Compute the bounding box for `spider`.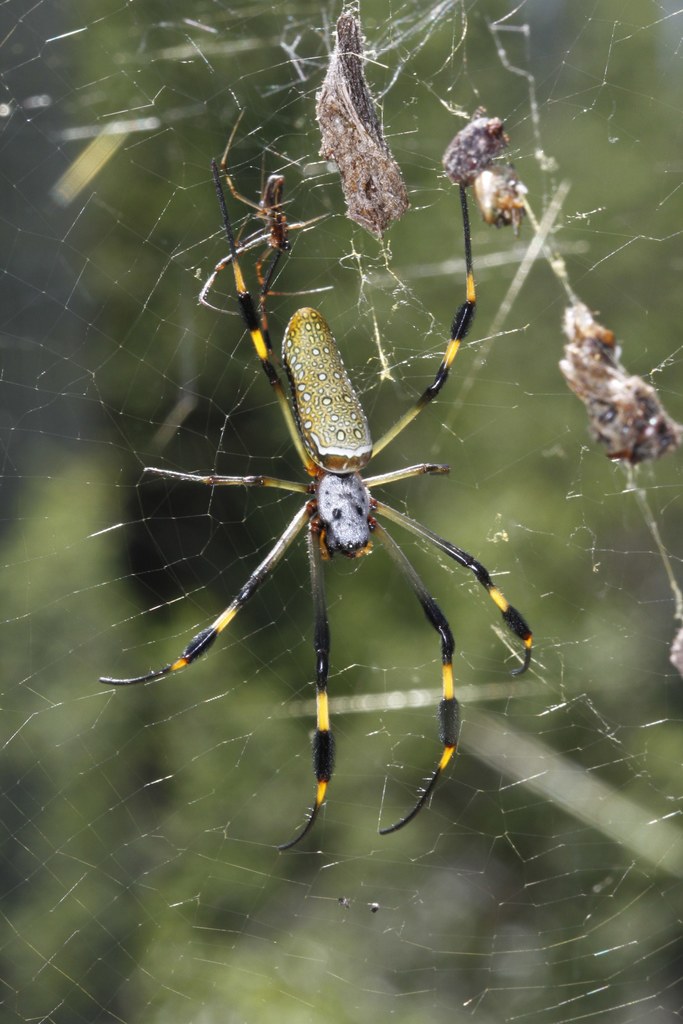
Rect(215, 109, 337, 357).
